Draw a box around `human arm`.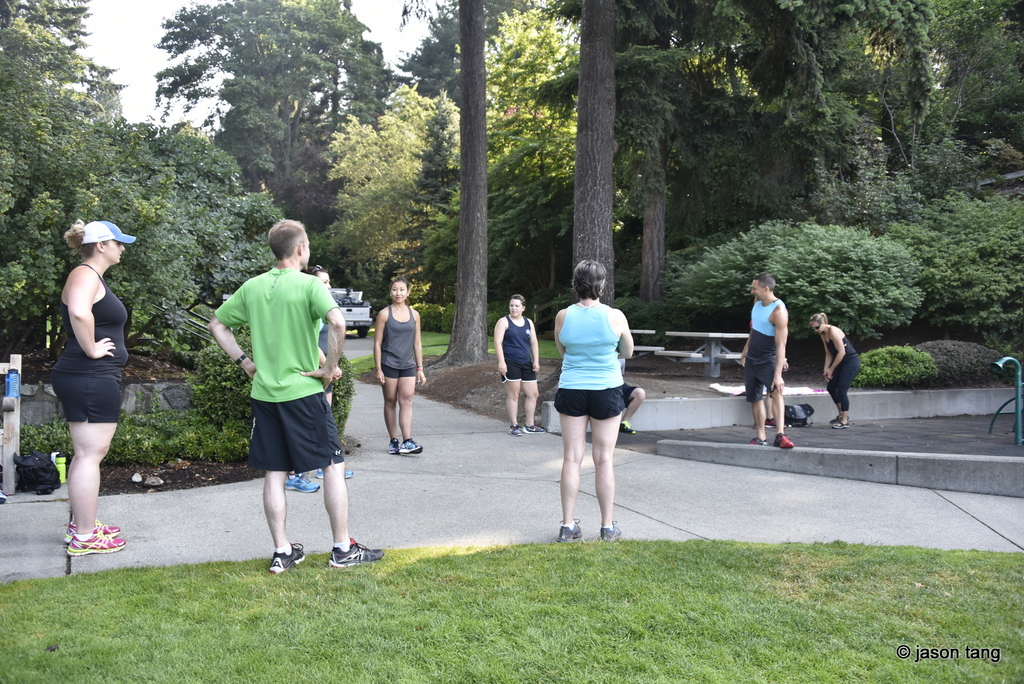
(202, 288, 254, 386).
